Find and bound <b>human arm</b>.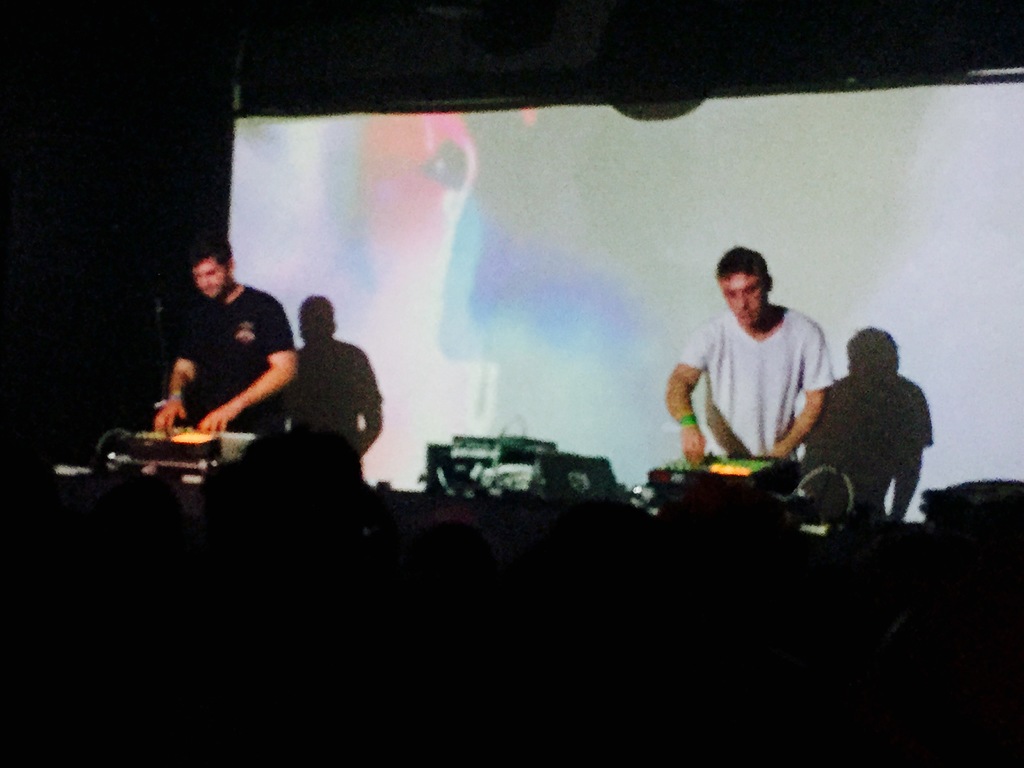
Bound: left=145, top=345, right=198, bottom=436.
